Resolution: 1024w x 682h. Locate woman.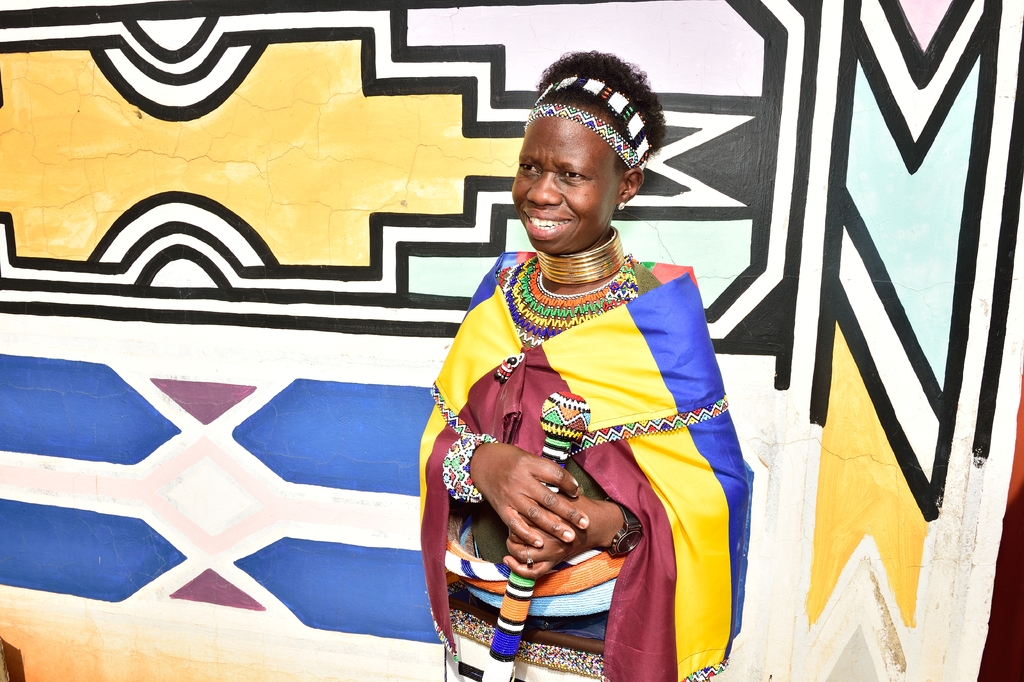
bbox=[436, 74, 728, 681].
